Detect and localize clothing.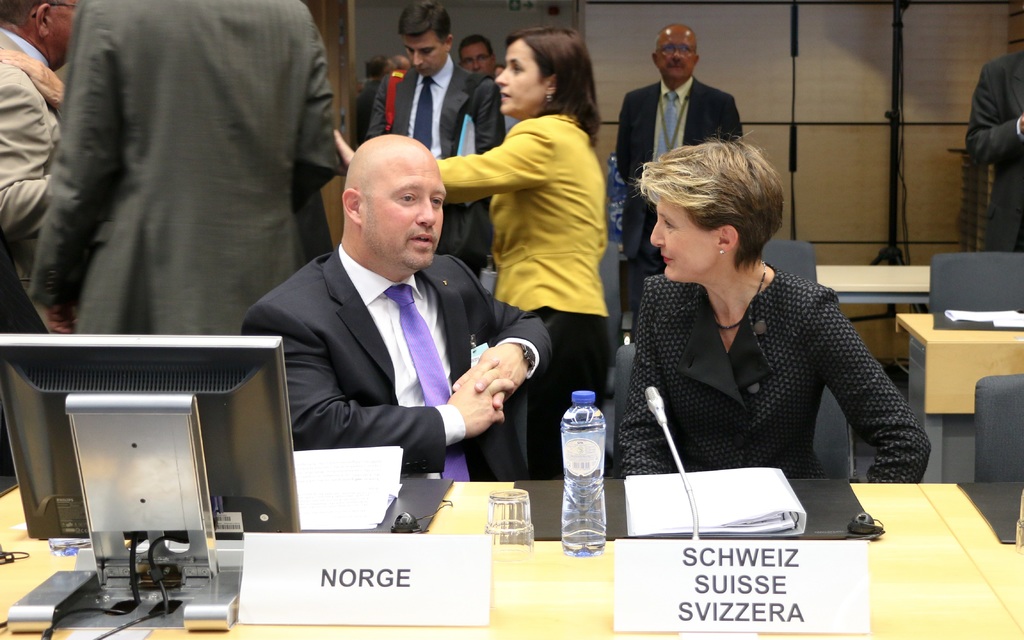
Localized at (left=0, top=28, right=72, bottom=333).
